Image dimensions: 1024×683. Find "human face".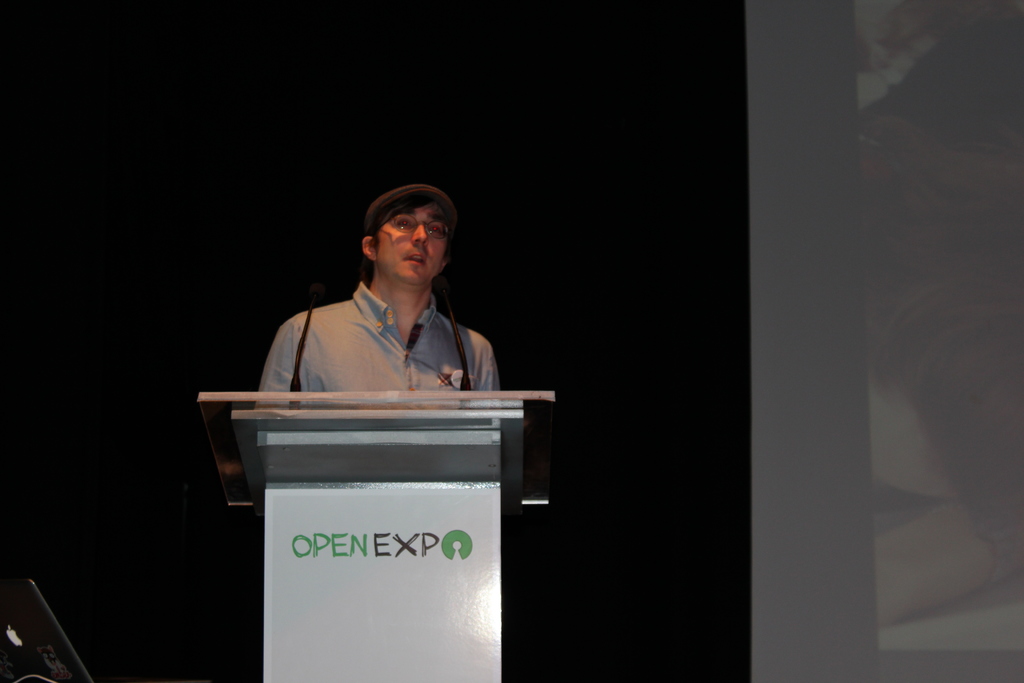
pyautogui.locateOnScreen(376, 198, 449, 282).
